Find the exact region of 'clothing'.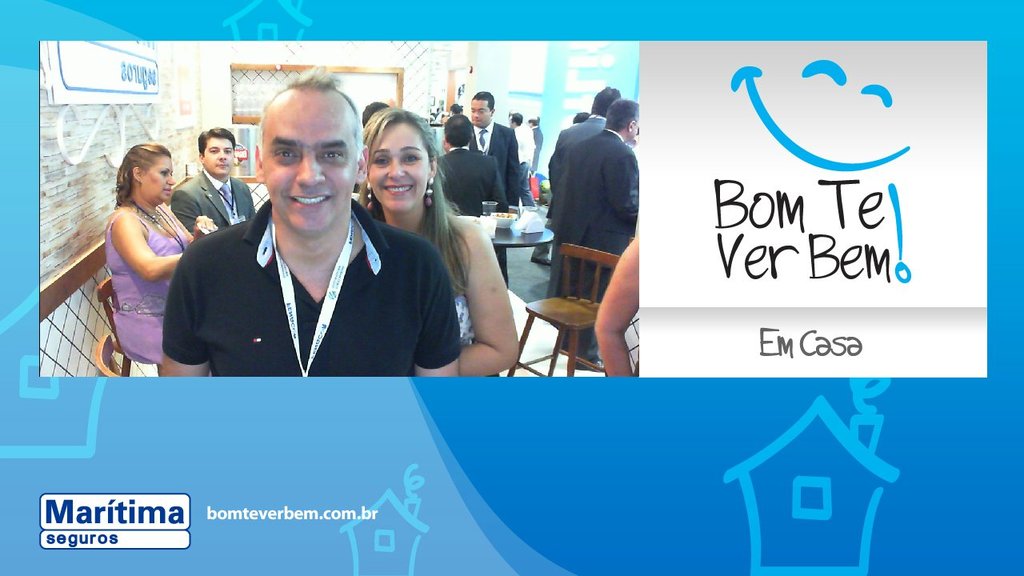
Exact region: bbox=(526, 123, 542, 170).
